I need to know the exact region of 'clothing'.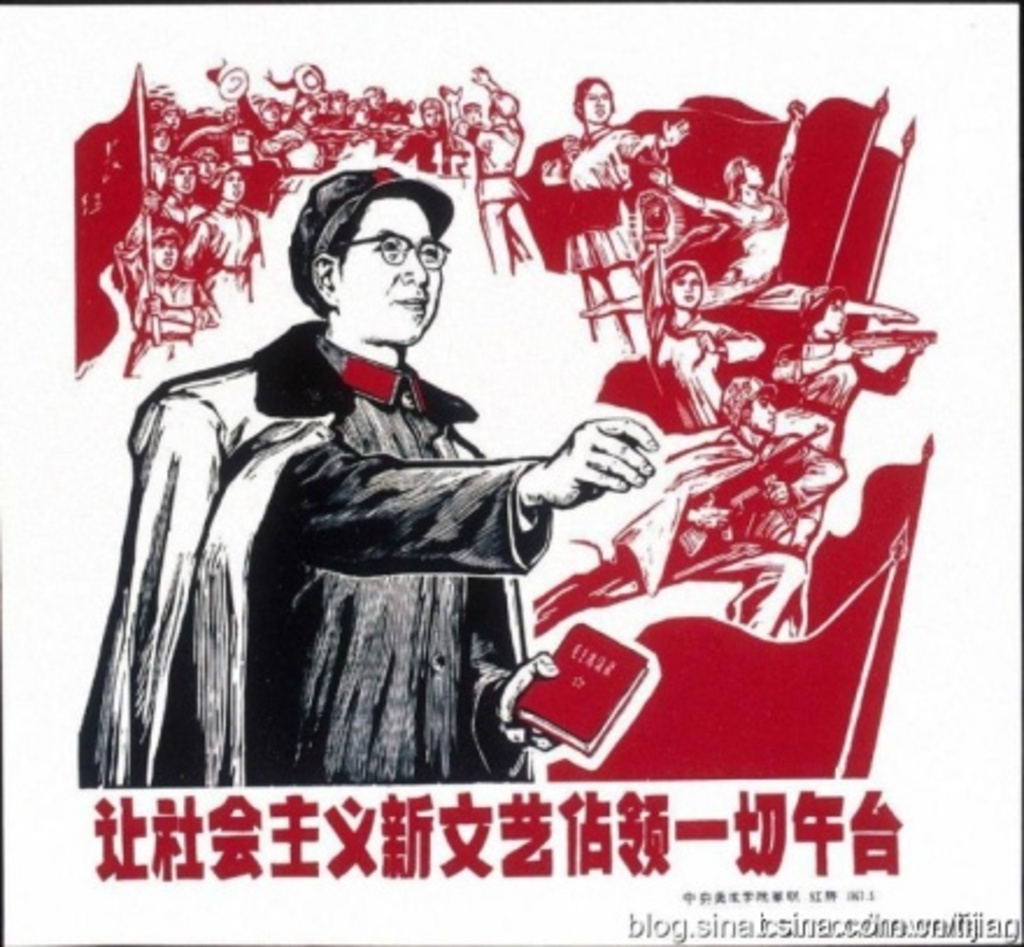
Region: (79, 300, 559, 782).
